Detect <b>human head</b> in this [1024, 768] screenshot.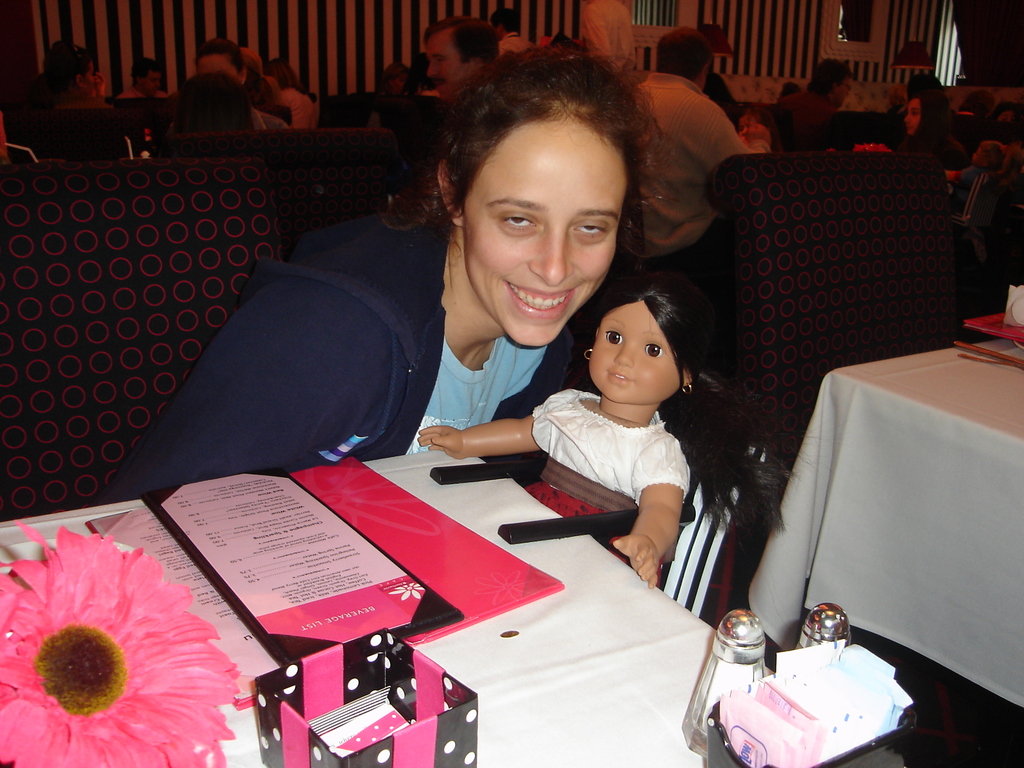
Detection: <bbox>588, 279, 692, 402</bbox>.
